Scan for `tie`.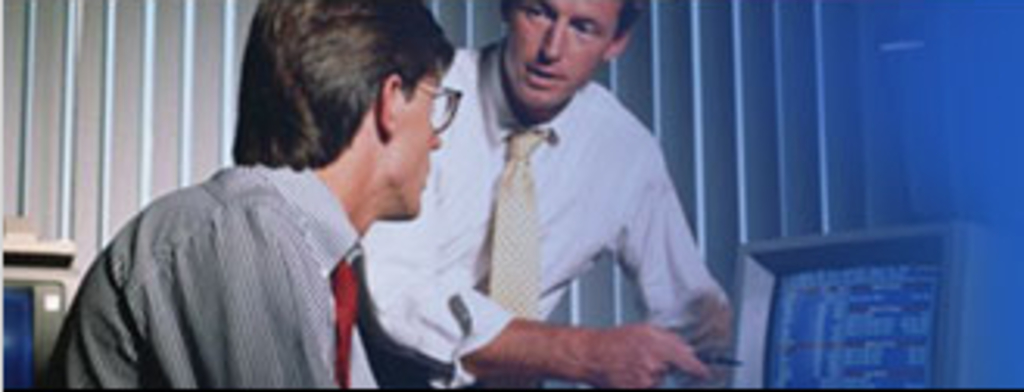
Scan result: (321,252,361,389).
